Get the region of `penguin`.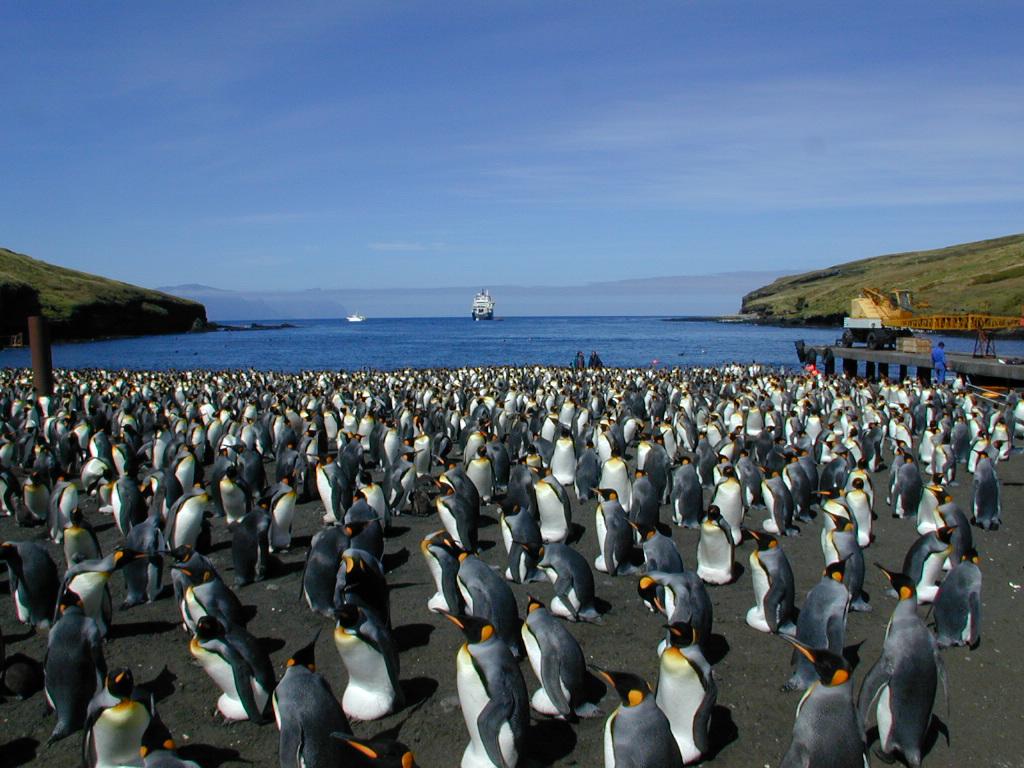
[703, 407, 732, 450].
